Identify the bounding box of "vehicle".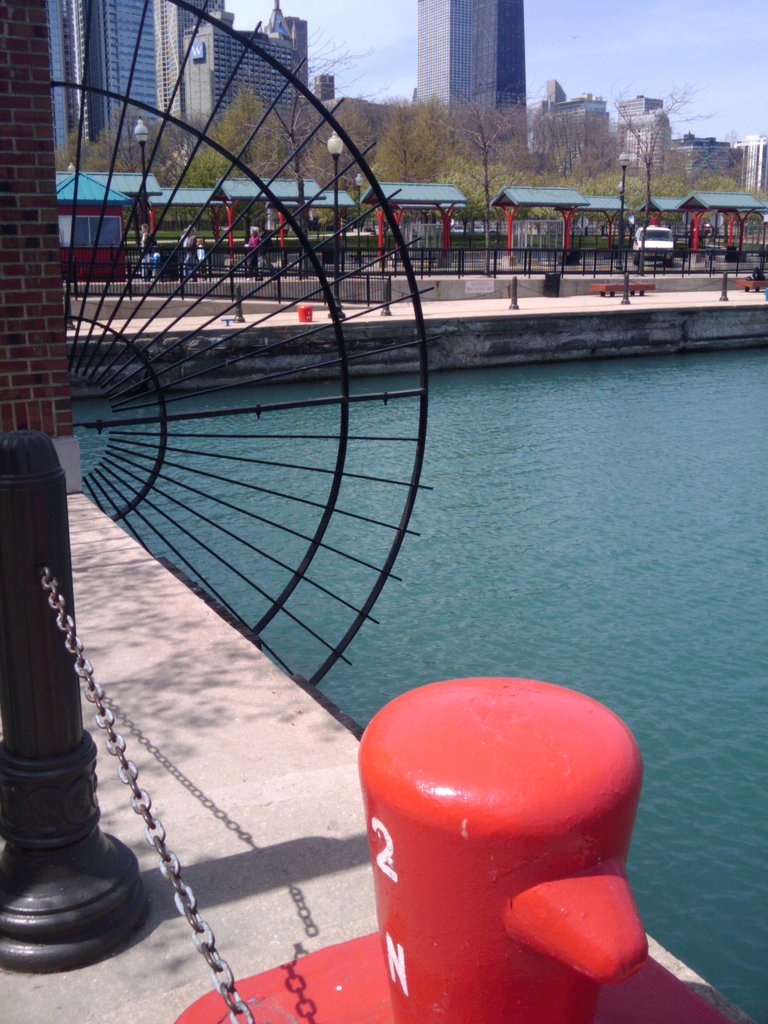
x1=699, y1=218, x2=765, y2=260.
